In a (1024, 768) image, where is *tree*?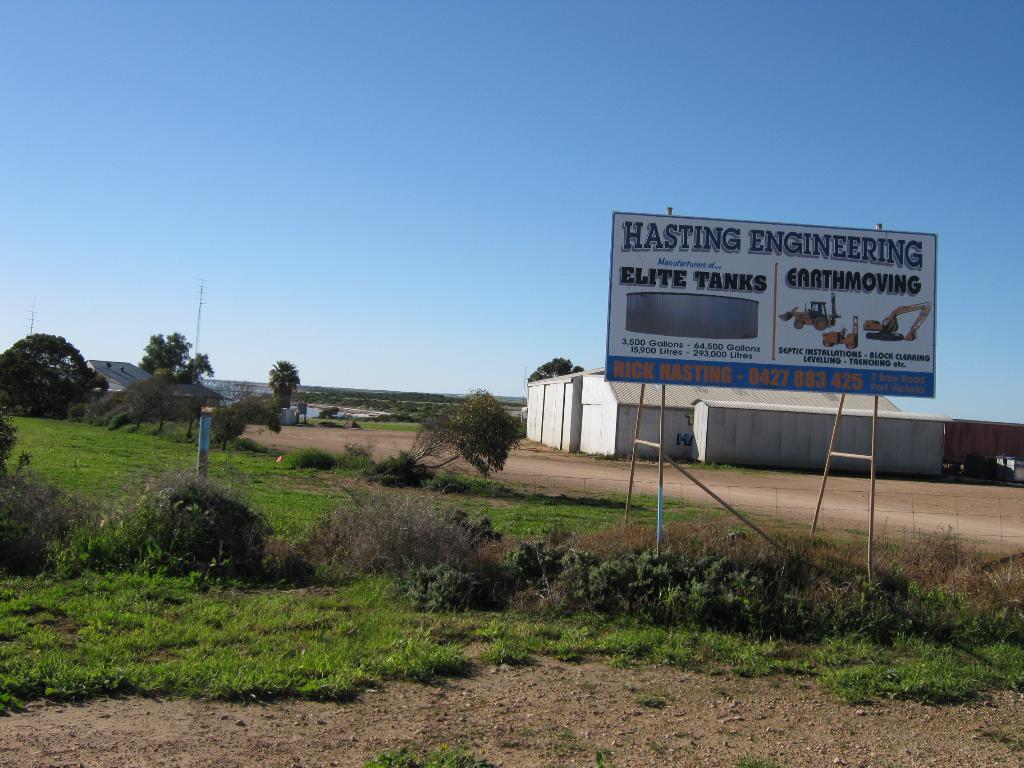
select_region(320, 404, 345, 424).
